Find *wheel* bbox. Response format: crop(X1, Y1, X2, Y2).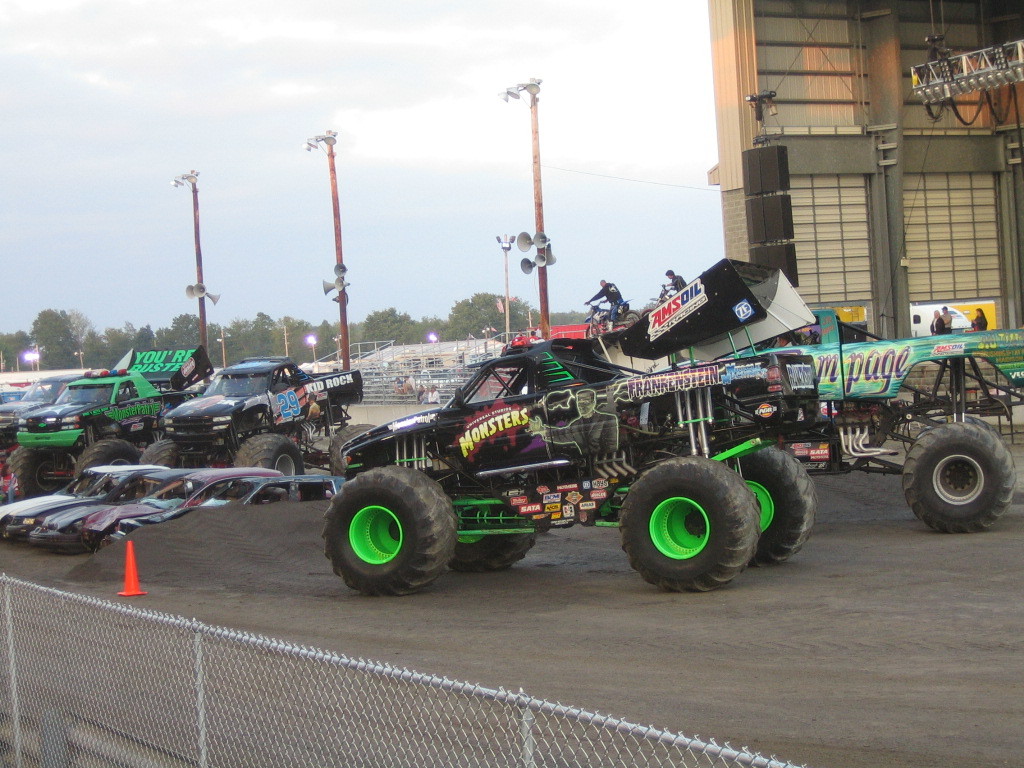
crop(323, 465, 457, 598).
